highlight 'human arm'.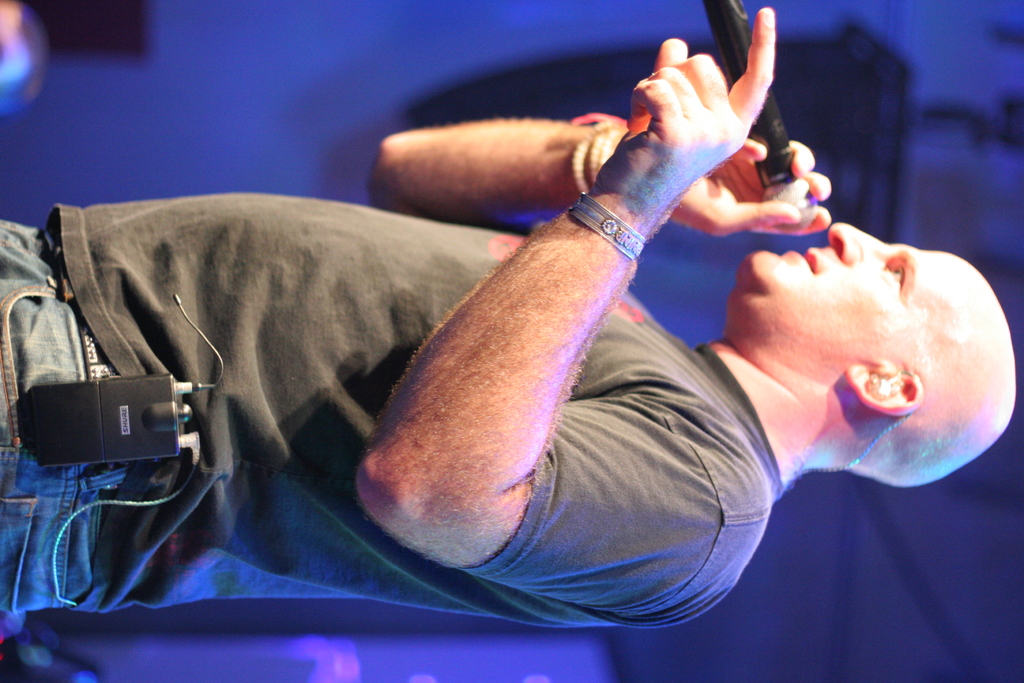
Highlighted region: 355/95/840/241.
